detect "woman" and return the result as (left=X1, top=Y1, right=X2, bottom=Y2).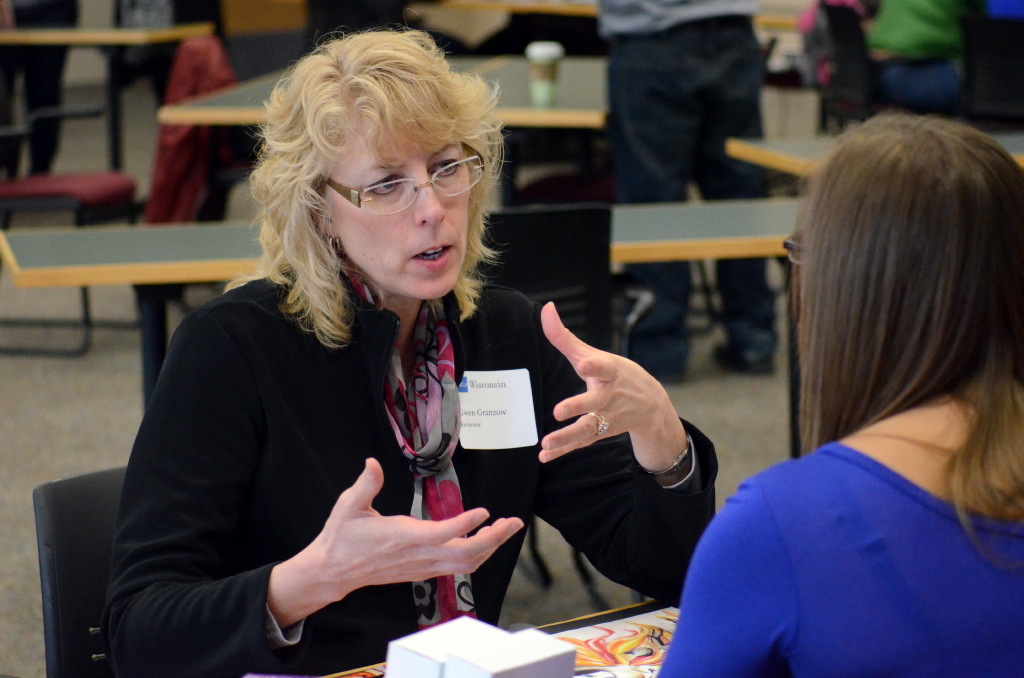
(left=106, top=49, right=666, bottom=677).
